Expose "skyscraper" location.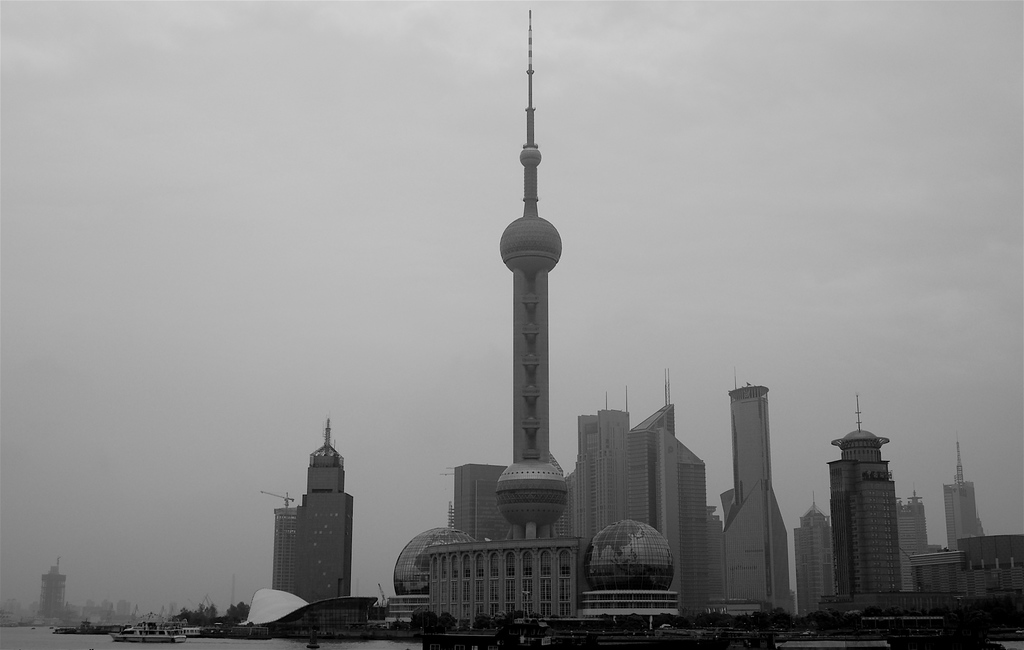
Exposed at (265, 414, 371, 622).
